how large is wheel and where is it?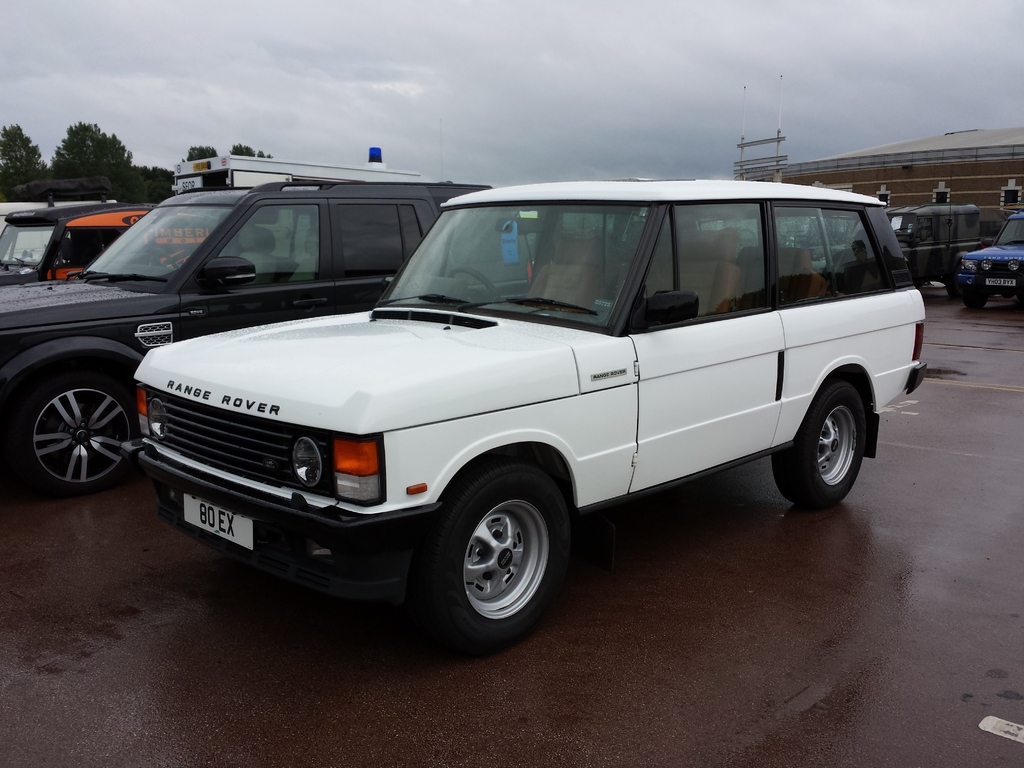
Bounding box: [left=149, top=250, right=177, bottom=267].
